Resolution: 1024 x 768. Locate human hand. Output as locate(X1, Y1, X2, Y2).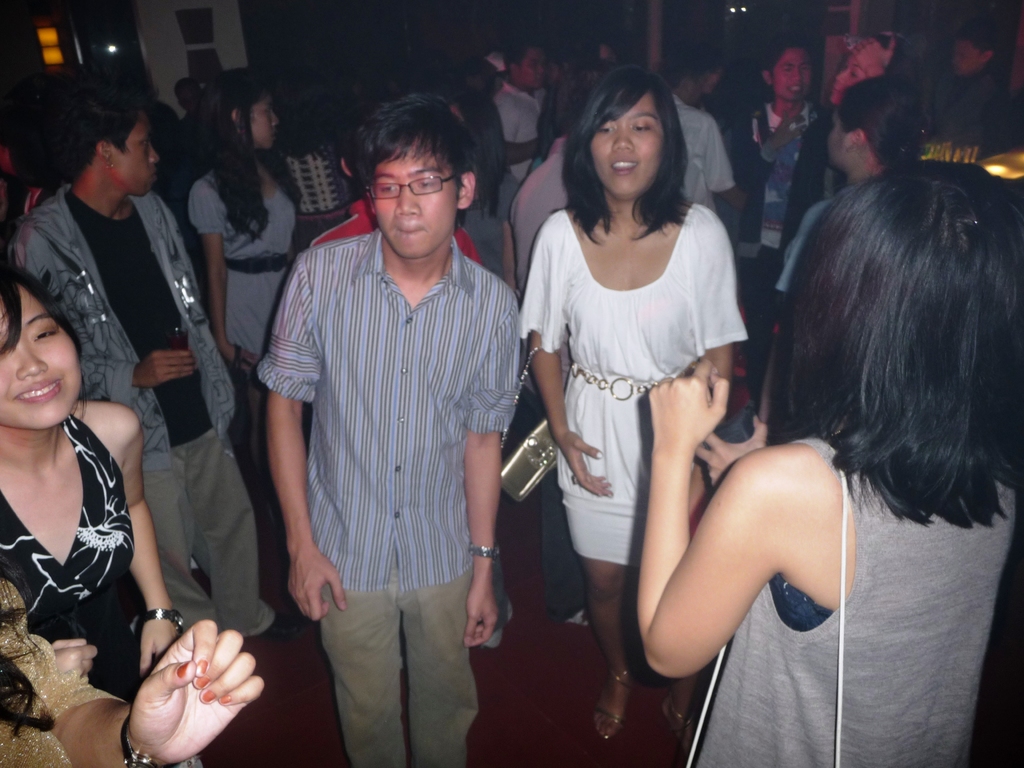
locate(49, 637, 100, 685).
